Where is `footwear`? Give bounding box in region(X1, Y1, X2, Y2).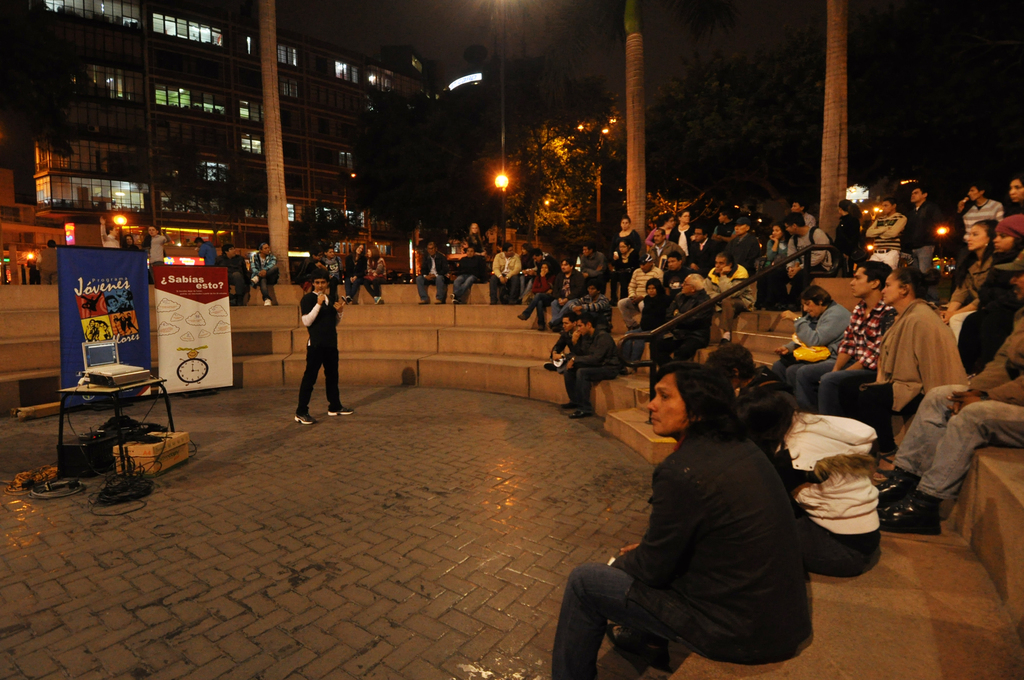
region(561, 400, 579, 409).
